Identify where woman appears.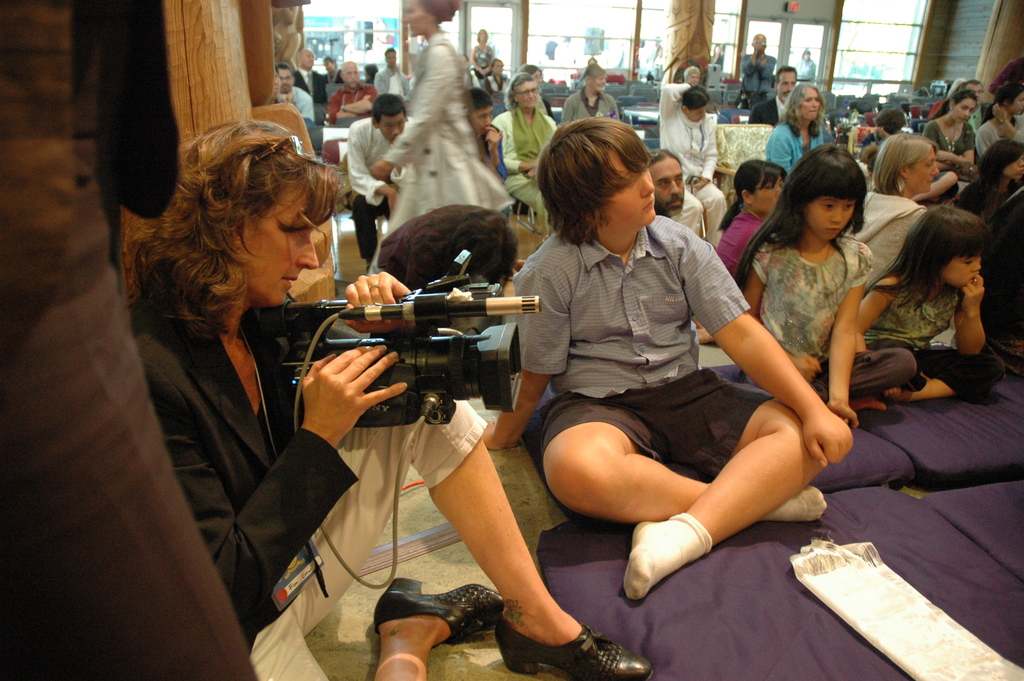
Appears at region(489, 65, 566, 209).
